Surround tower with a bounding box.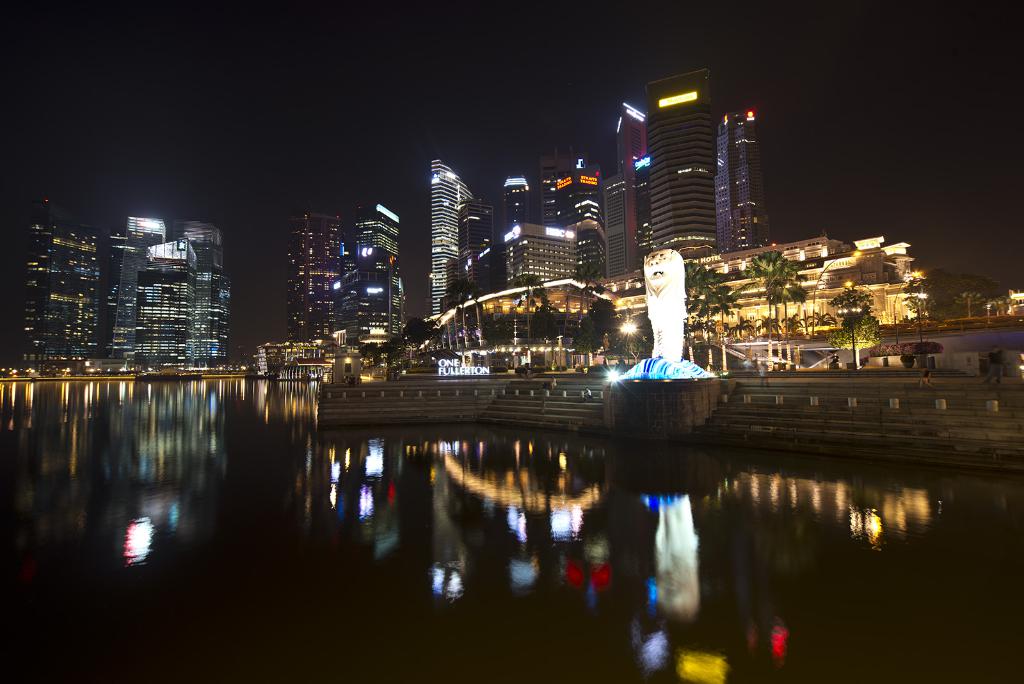
crop(285, 216, 344, 343).
